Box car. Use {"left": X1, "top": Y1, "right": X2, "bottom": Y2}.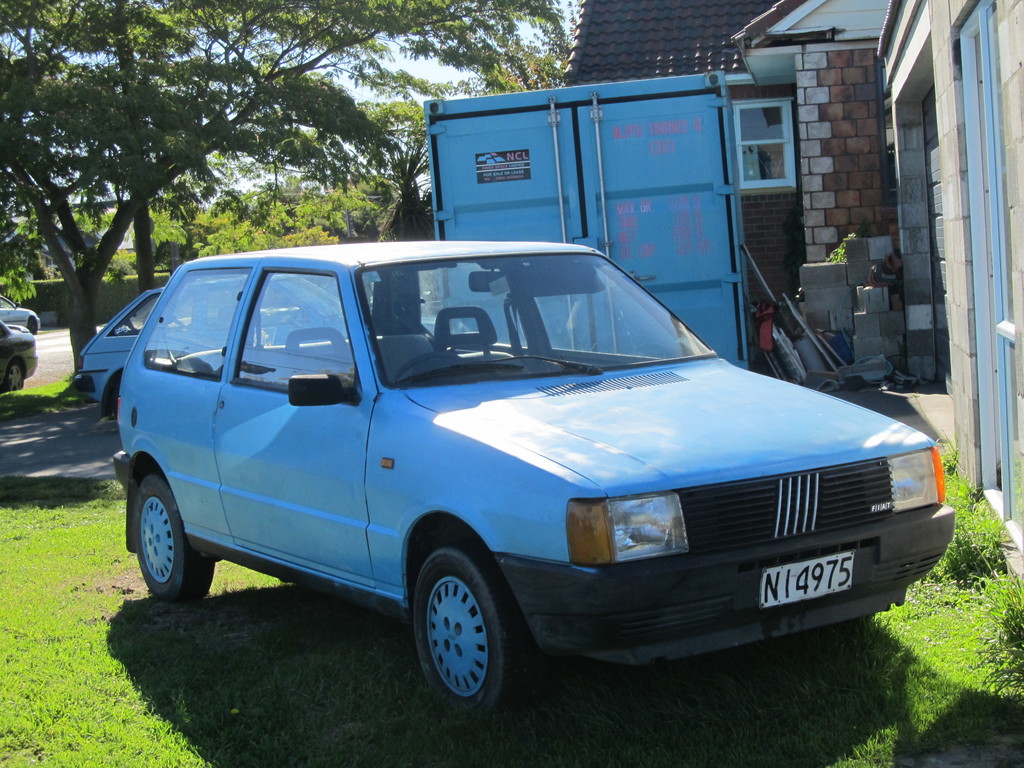
{"left": 0, "top": 316, "right": 40, "bottom": 390}.
